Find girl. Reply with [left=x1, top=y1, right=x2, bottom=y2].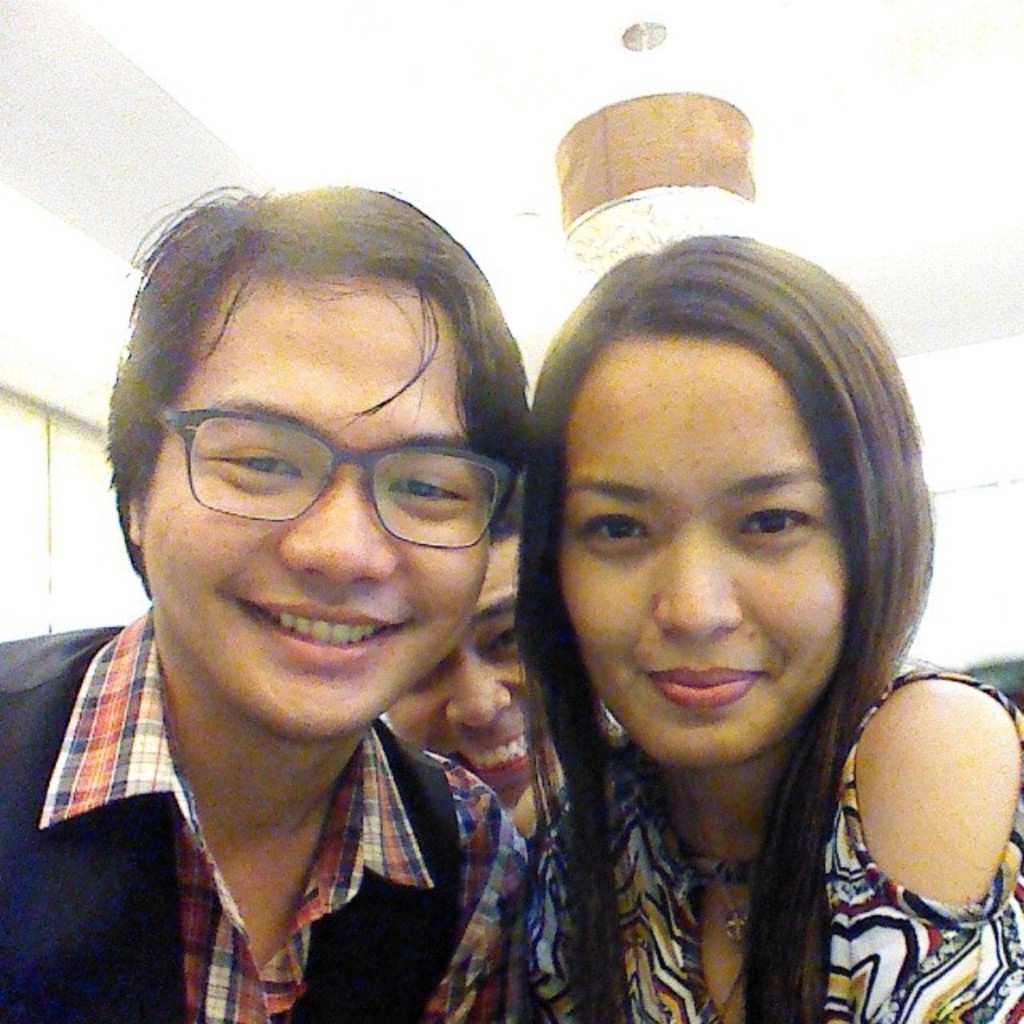
[left=507, top=229, right=1022, bottom=1021].
